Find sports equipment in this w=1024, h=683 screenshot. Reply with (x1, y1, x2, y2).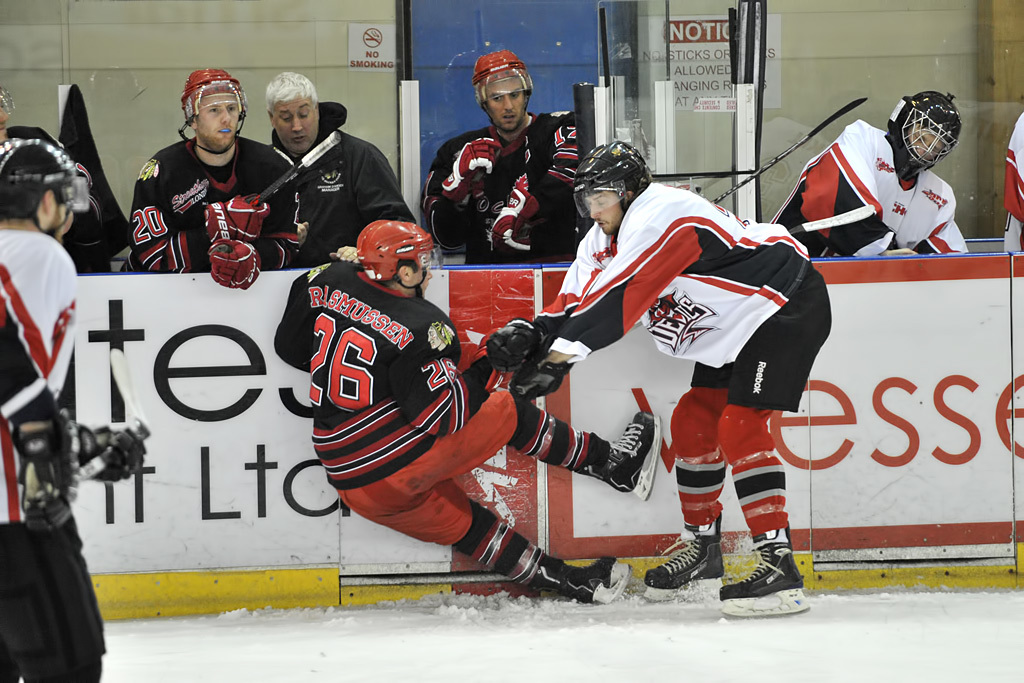
(573, 139, 654, 216).
